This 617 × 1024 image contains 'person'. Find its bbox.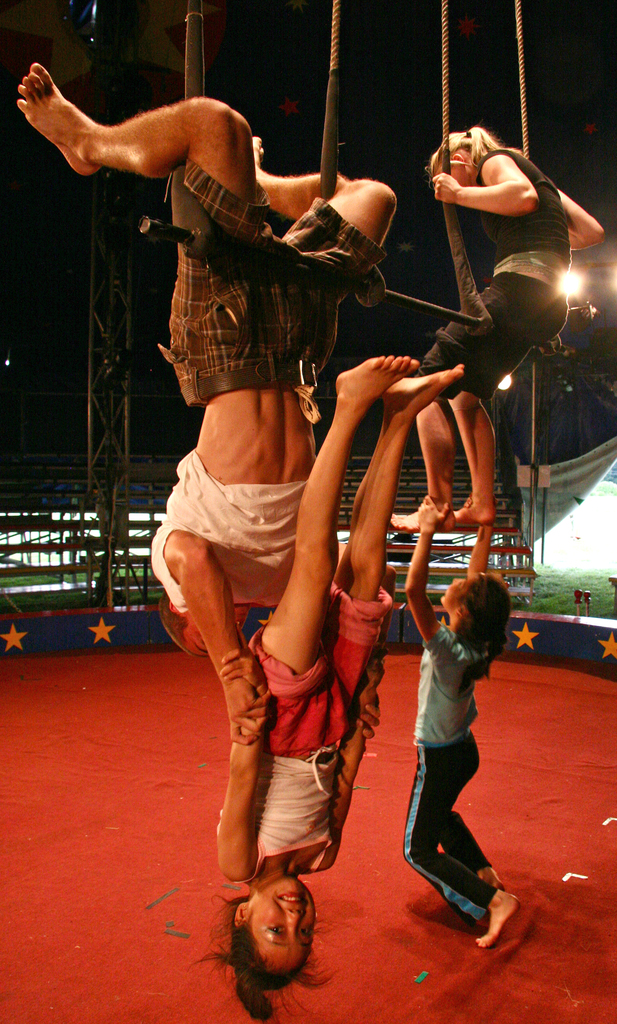
BBox(14, 60, 401, 746).
